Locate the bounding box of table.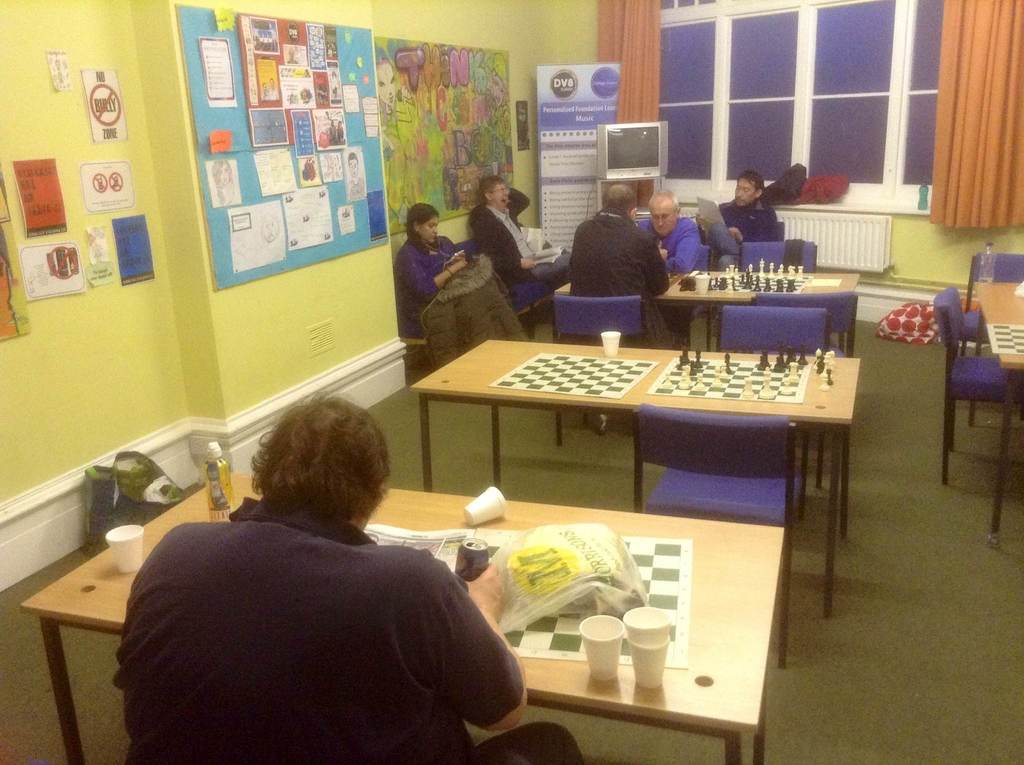
Bounding box: 21 472 785 764.
